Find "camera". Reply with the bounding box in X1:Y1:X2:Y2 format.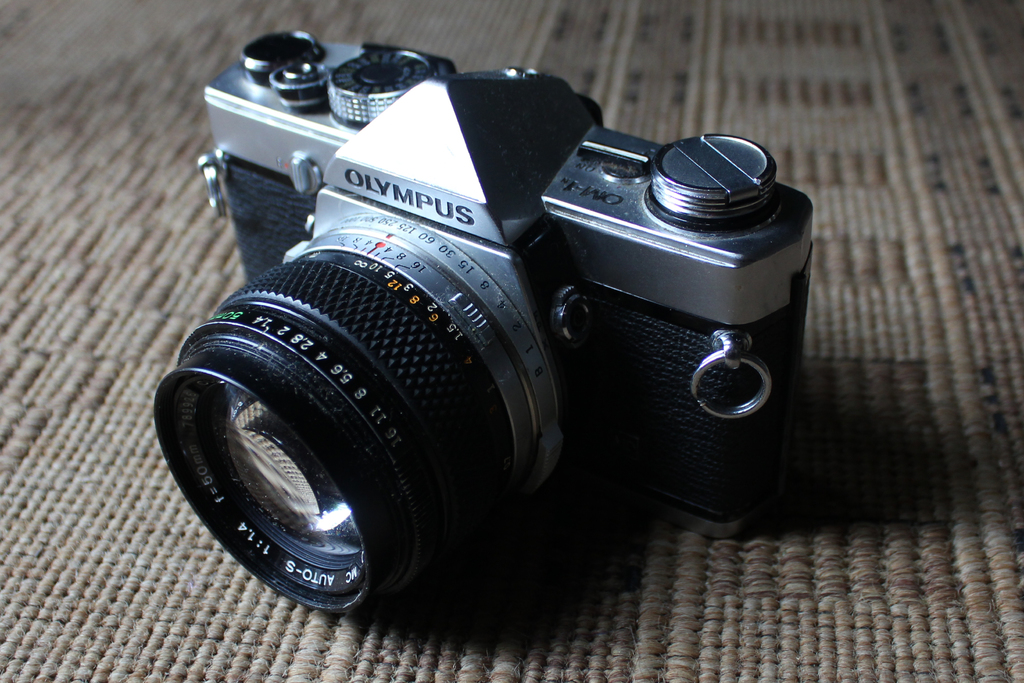
150:28:822:620.
